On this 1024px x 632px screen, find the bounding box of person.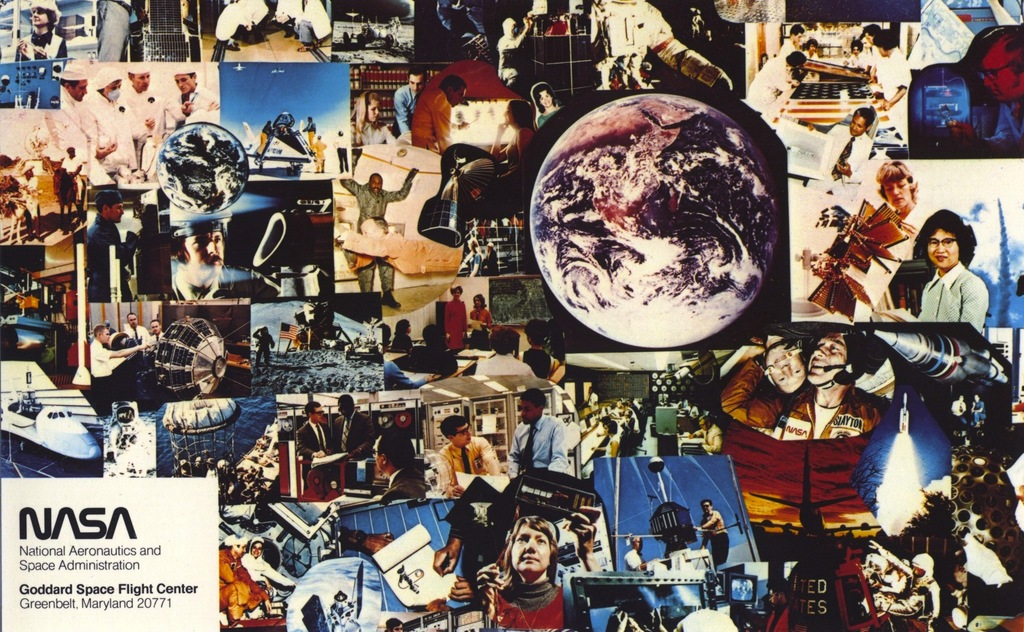
Bounding box: [874, 164, 923, 214].
